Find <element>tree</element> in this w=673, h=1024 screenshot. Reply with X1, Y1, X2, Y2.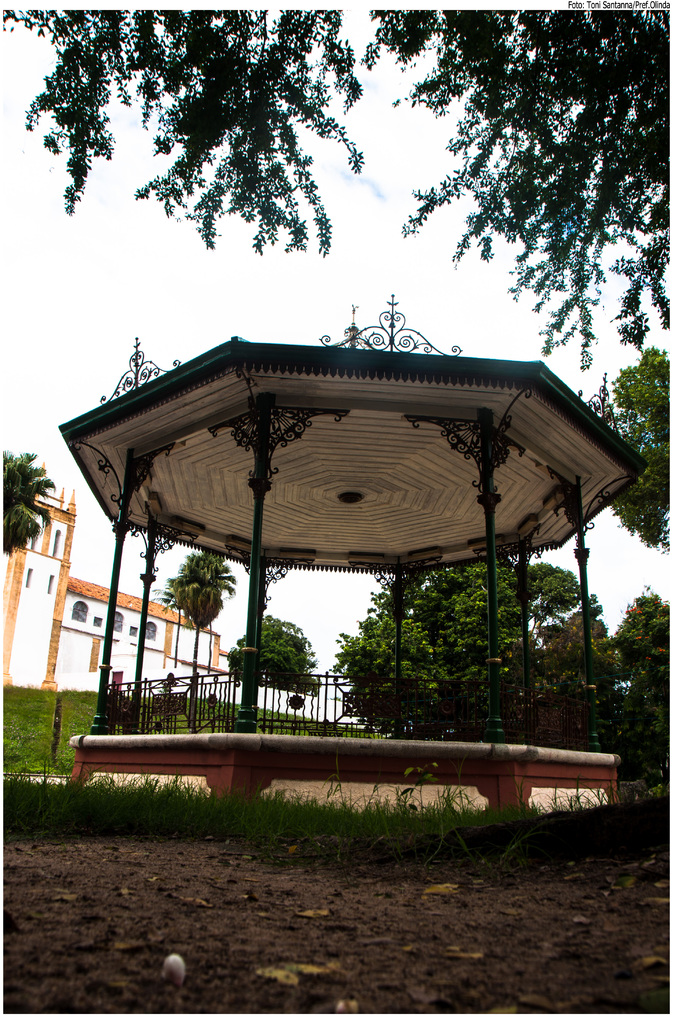
7, 8, 672, 374.
